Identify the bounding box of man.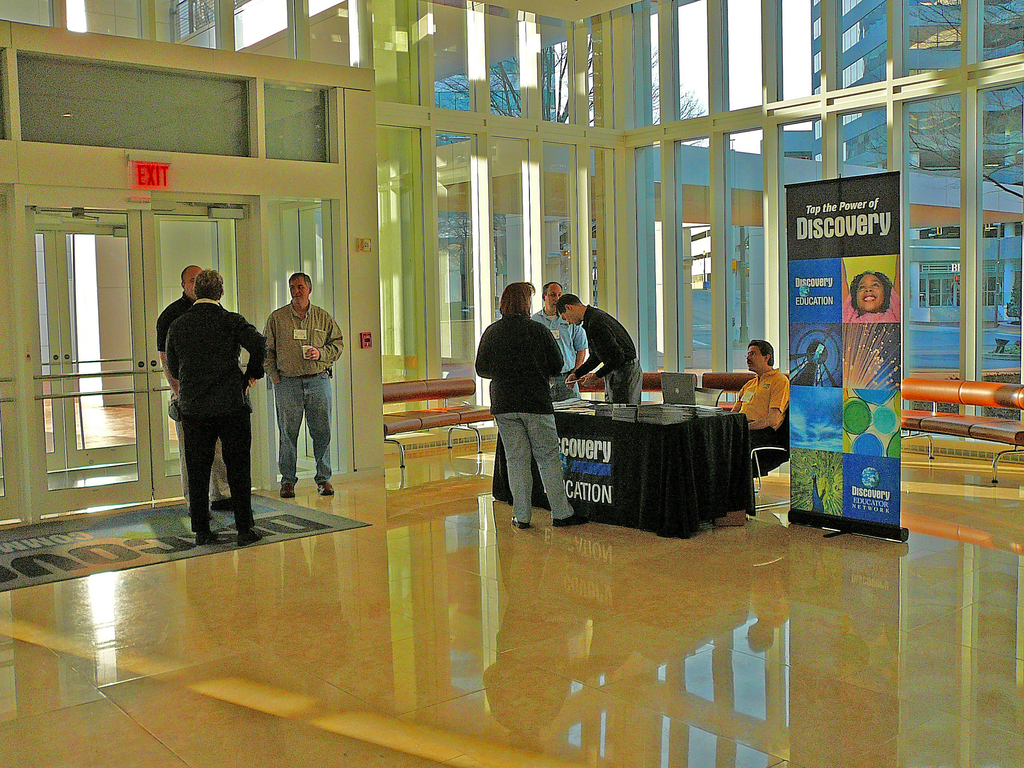
region(722, 333, 799, 531).
